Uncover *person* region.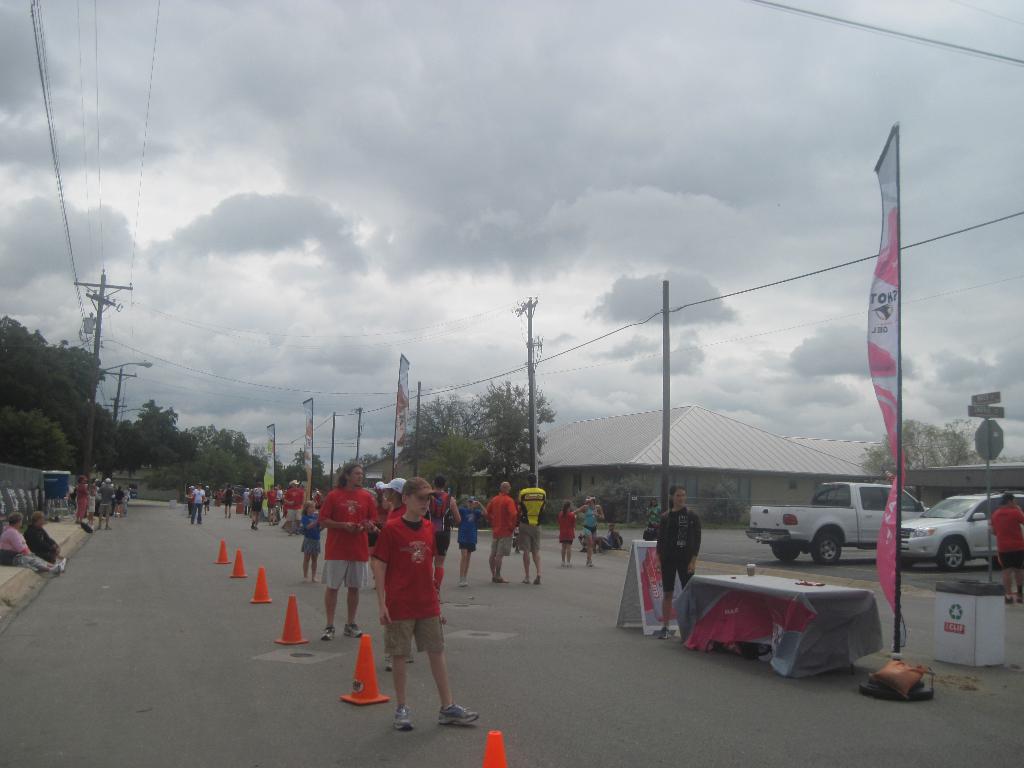
Uncovered: bbox(580, 495, 605, 569).
